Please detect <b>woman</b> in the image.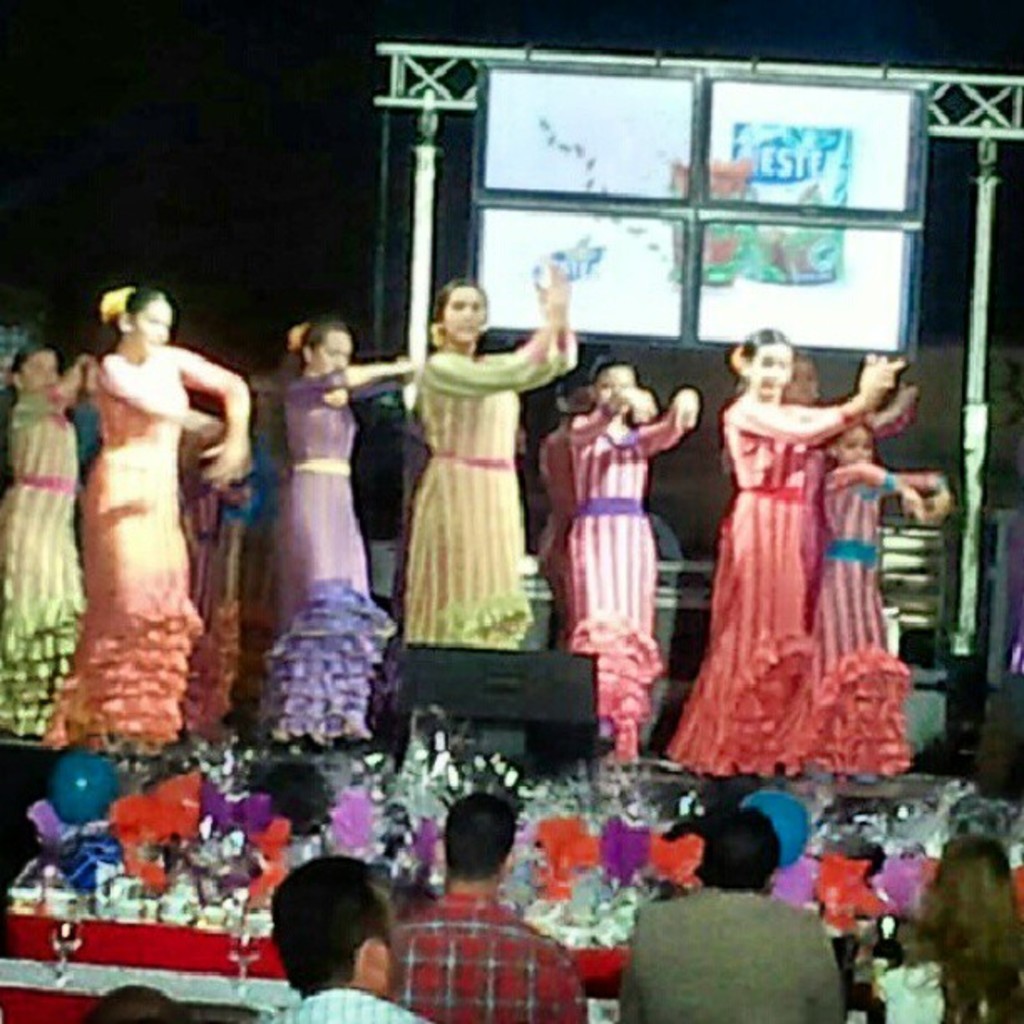
Rect(45, 288, 254, 751).
